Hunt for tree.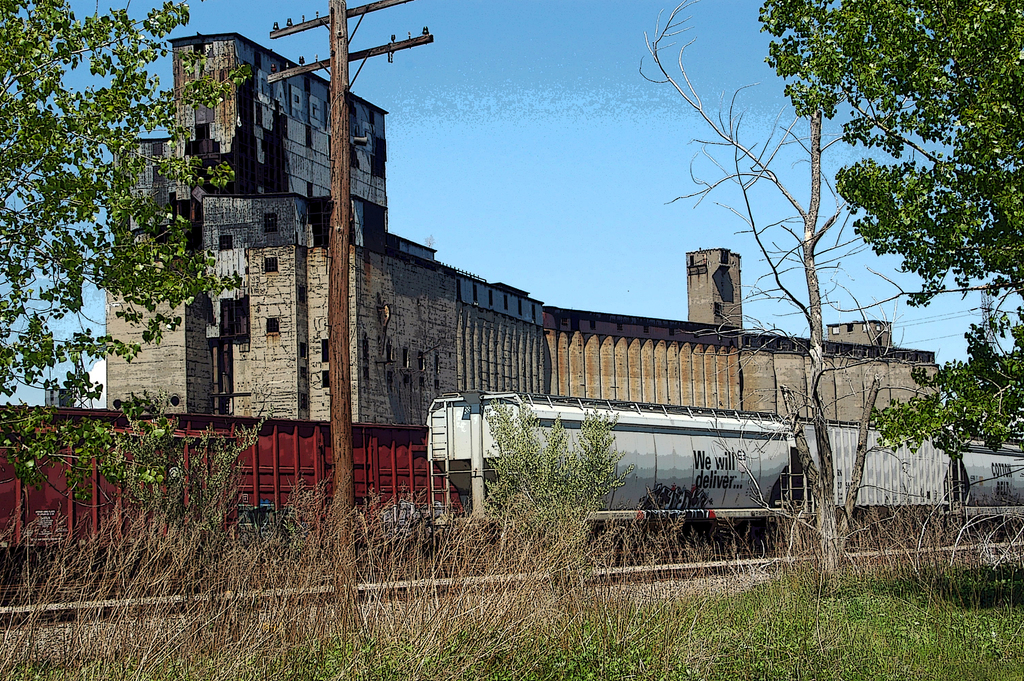
Hunted down at <bbox>632, 0, 934, 591</bbox>.
